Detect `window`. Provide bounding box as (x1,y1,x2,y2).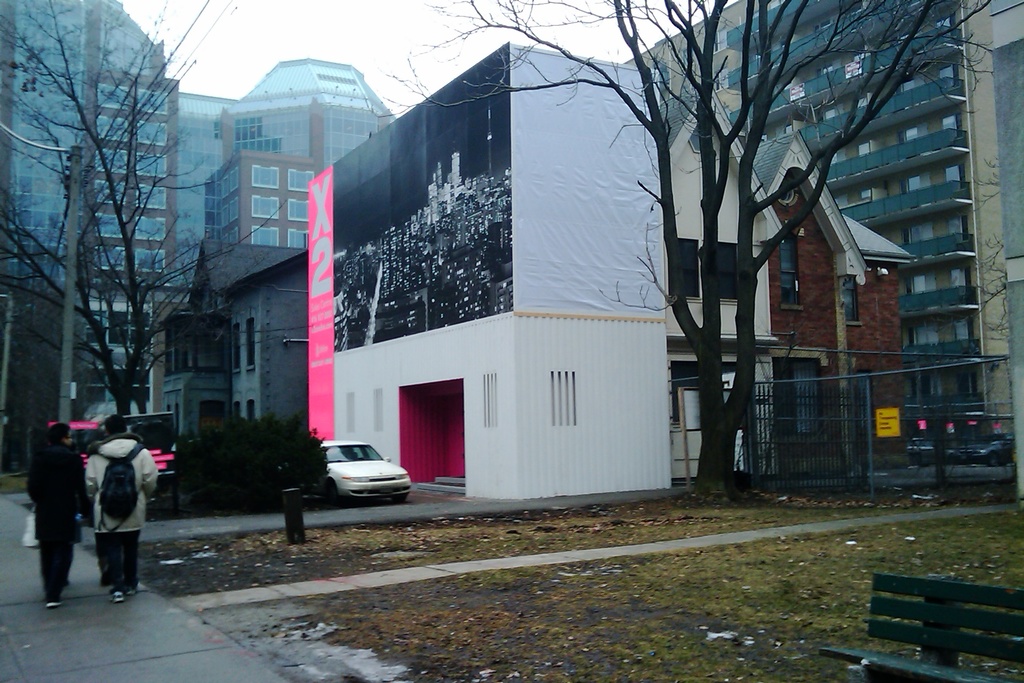
(254,220,276,243).
